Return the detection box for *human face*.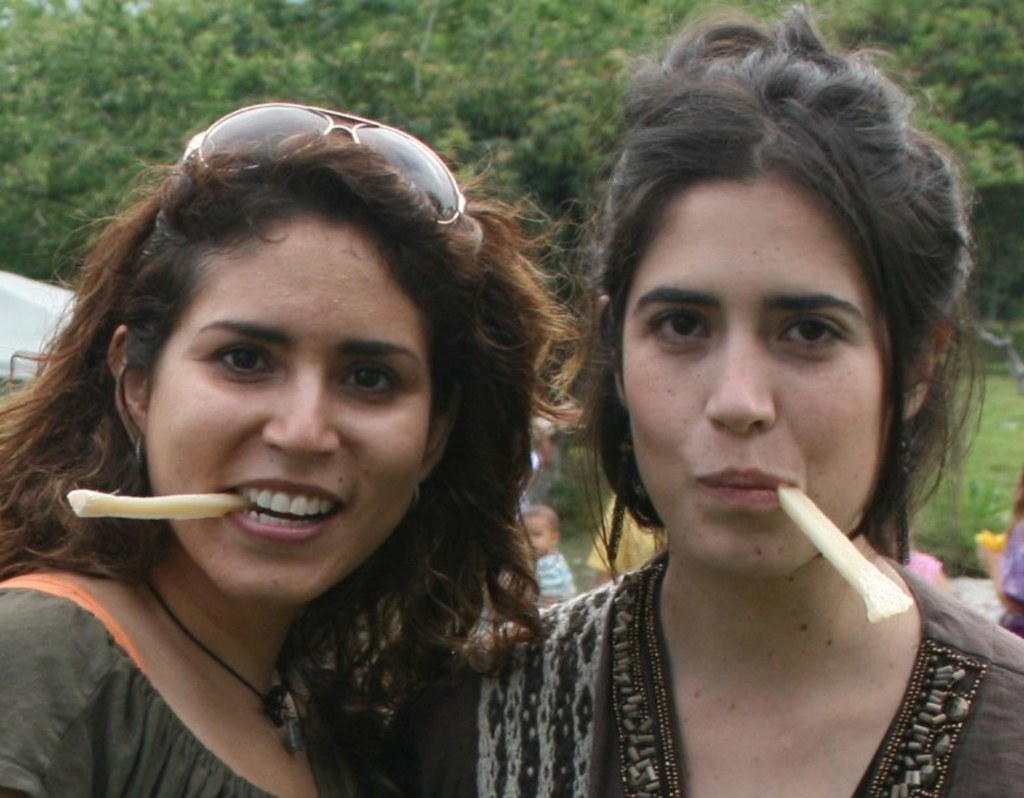
pyautogui.locateOnScreen(141, 219, 434, 607).
